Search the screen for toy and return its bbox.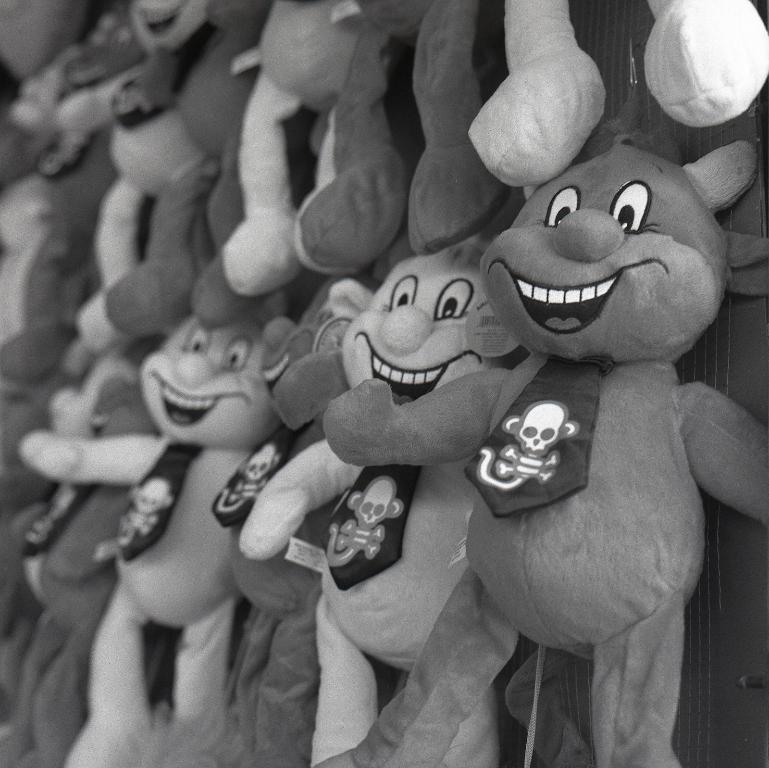
Found: 91:9:231:353.
